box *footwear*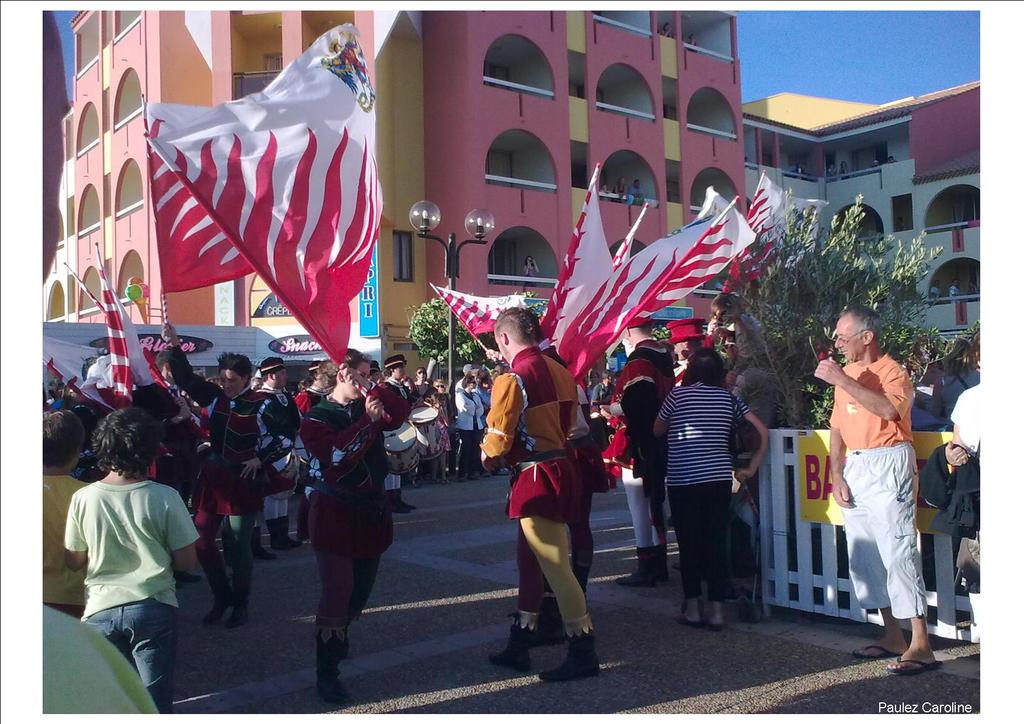
l=254, t=530, r=275, b=564
